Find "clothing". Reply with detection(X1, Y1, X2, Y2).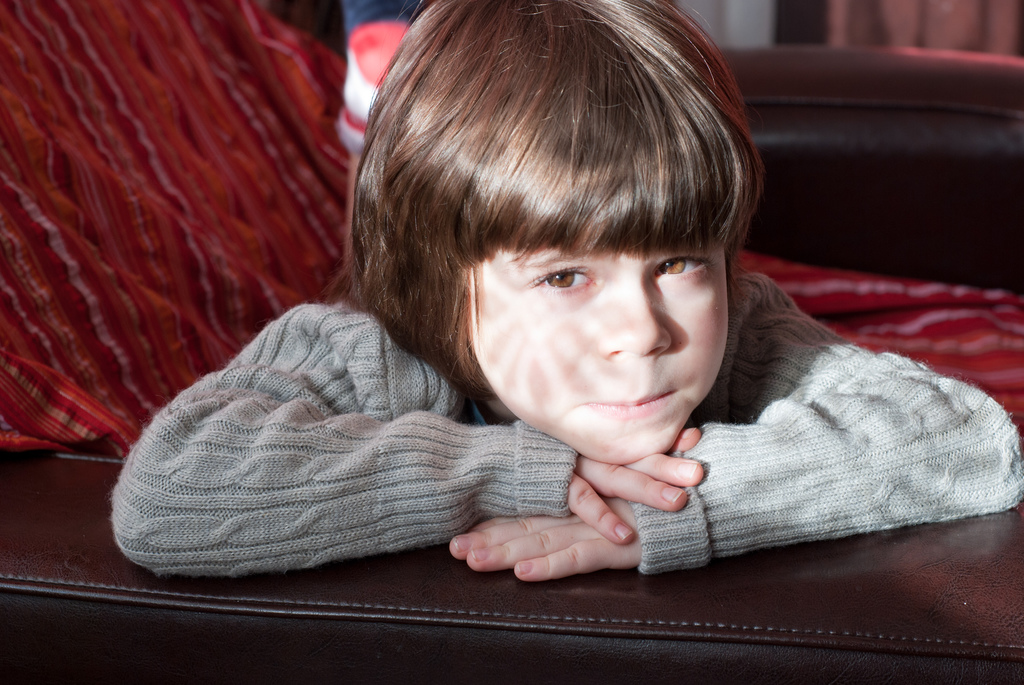
detection(113, 267, 1023, 572).
